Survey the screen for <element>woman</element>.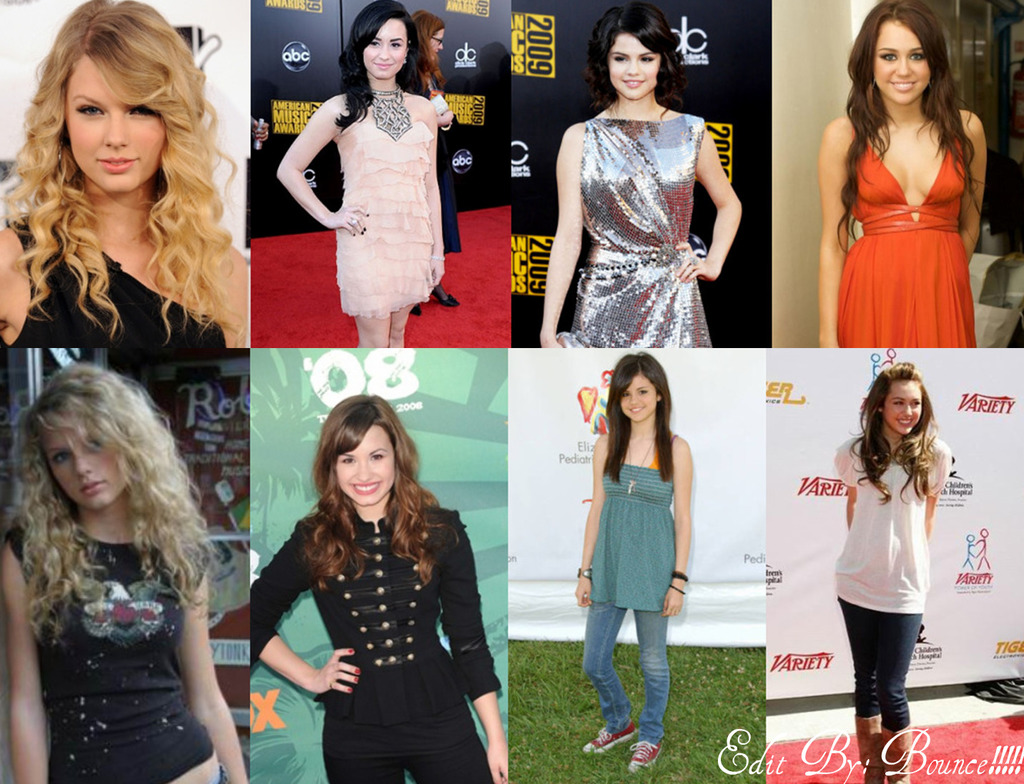
Survey found: (537,1,743,348).
